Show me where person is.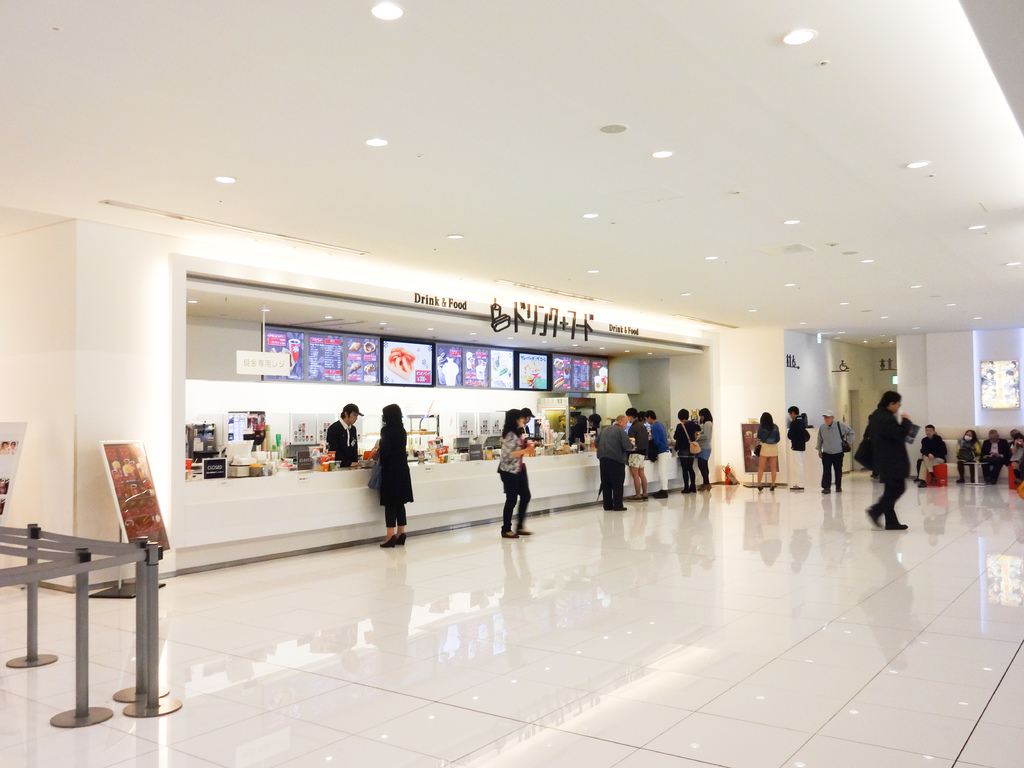
person is at locate(516, 400, 541, 452).
